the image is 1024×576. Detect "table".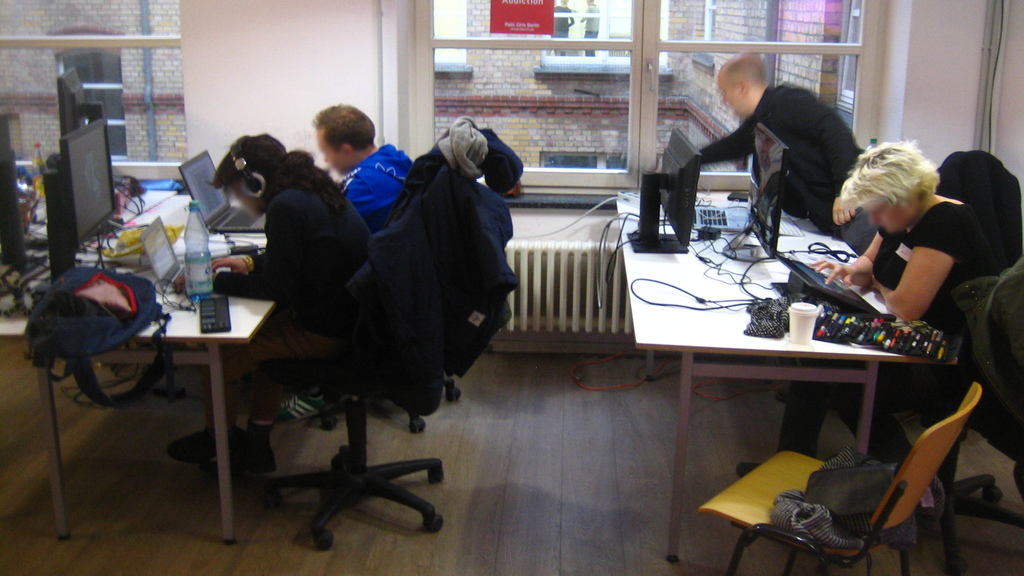
Detection: Rect(608, 183, 963, 568).
